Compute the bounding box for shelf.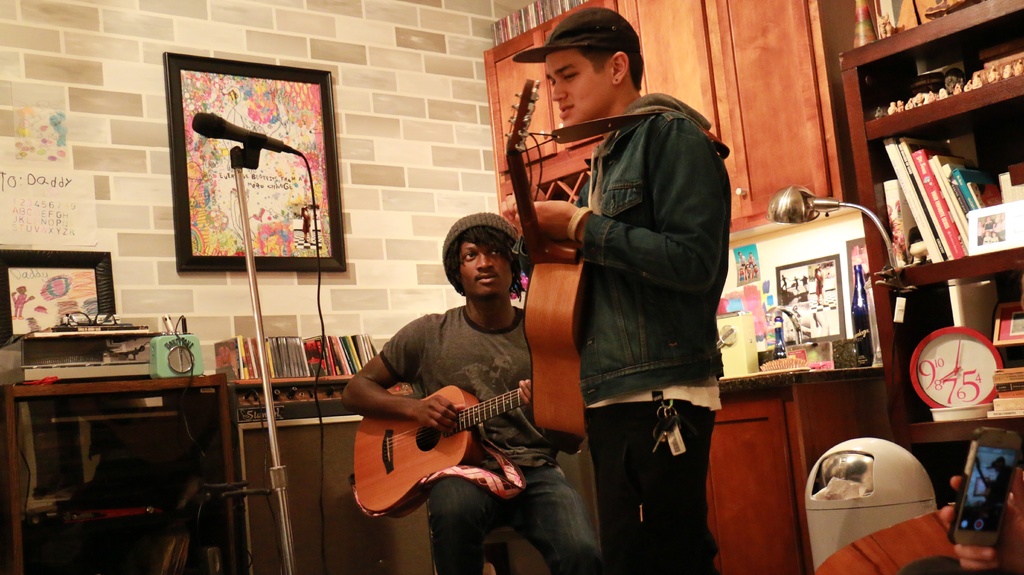
844:0:1023:167.
